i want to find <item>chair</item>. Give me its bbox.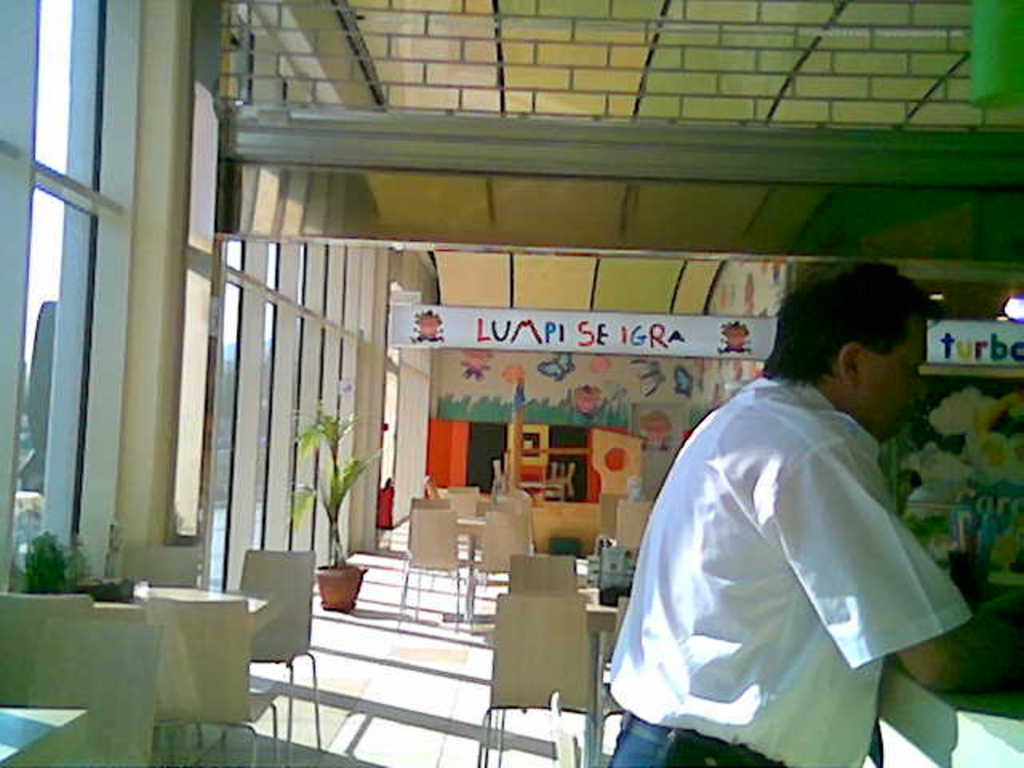
0:594:98:710.
